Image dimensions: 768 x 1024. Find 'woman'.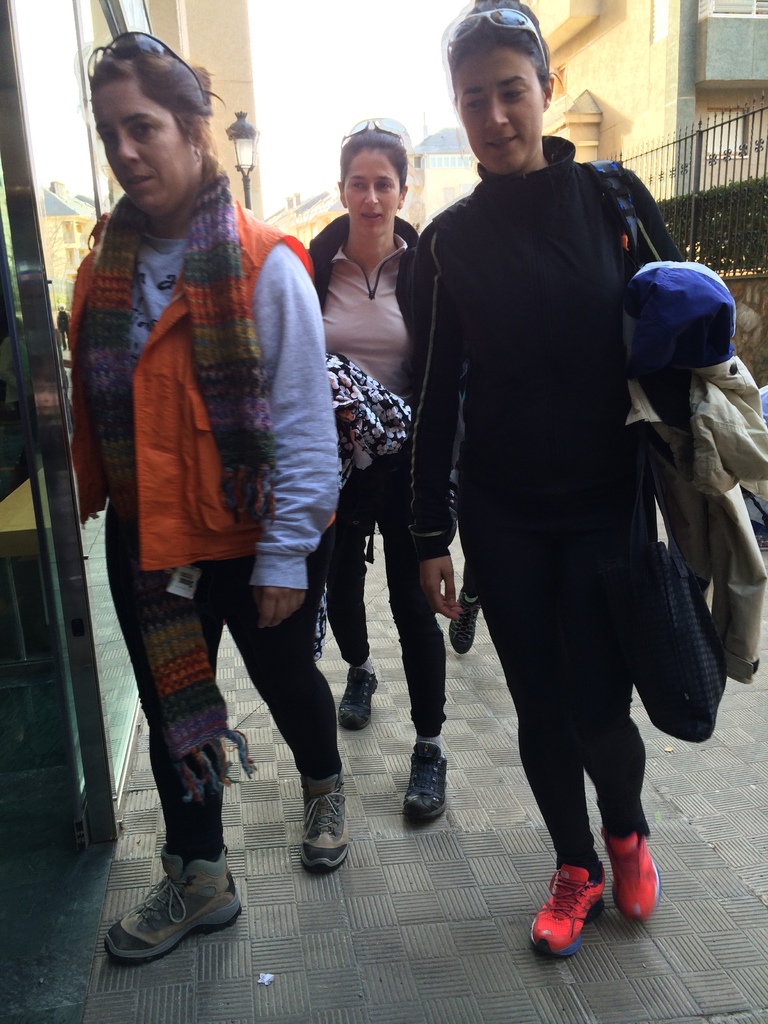
x1=419, y1=0, x2=694, y2=958.
